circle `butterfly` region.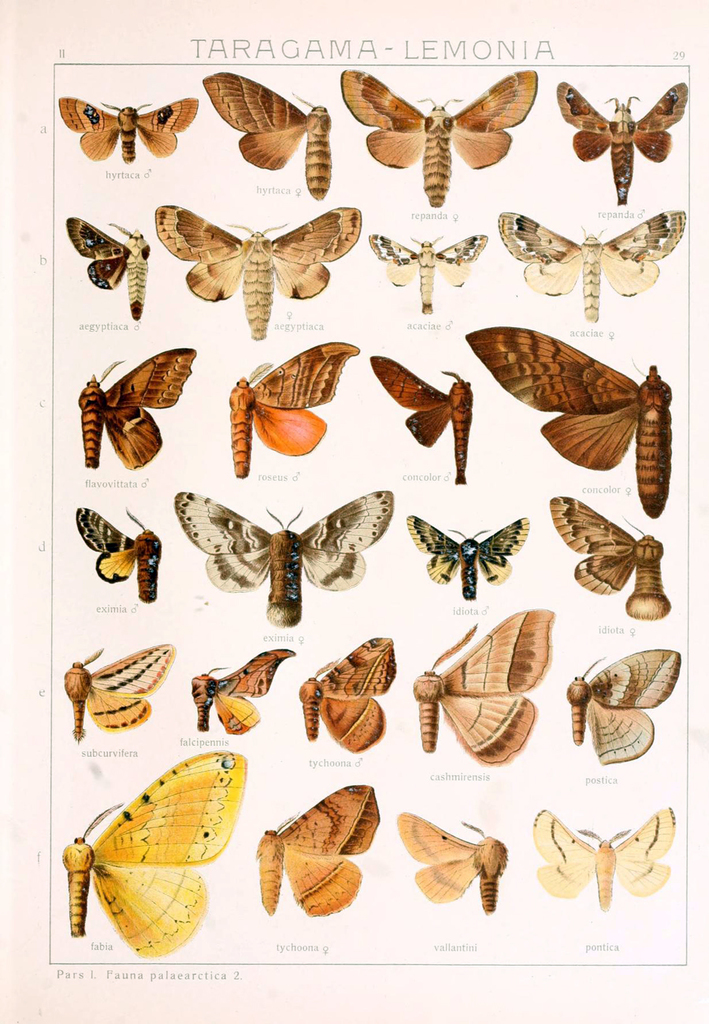
Region: detection(527, 806, 697, 927).
